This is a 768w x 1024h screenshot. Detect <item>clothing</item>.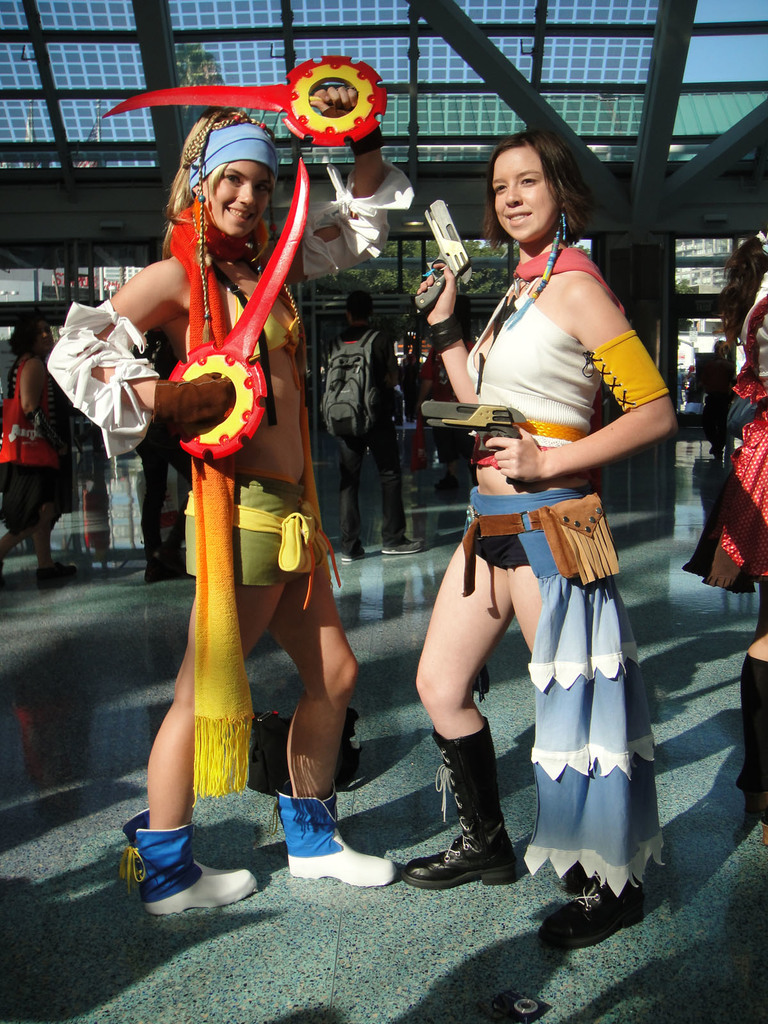
Rect(326, 319, 408, 554).
